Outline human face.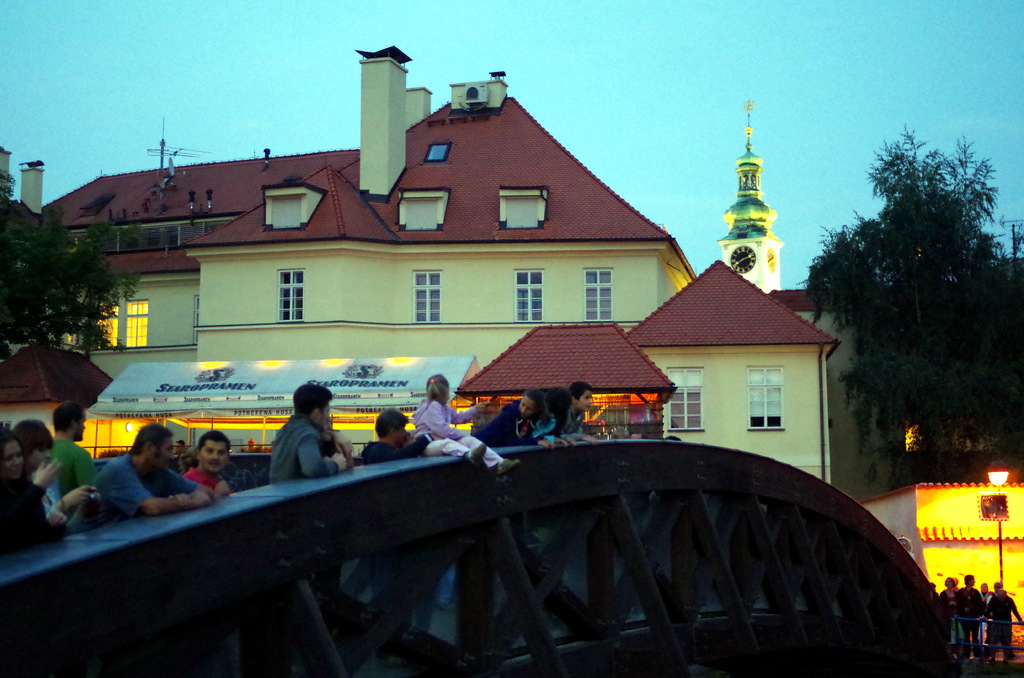
Outline: {"x1": 72, "y1": 410, "x2": 85, "y2": 436}.
